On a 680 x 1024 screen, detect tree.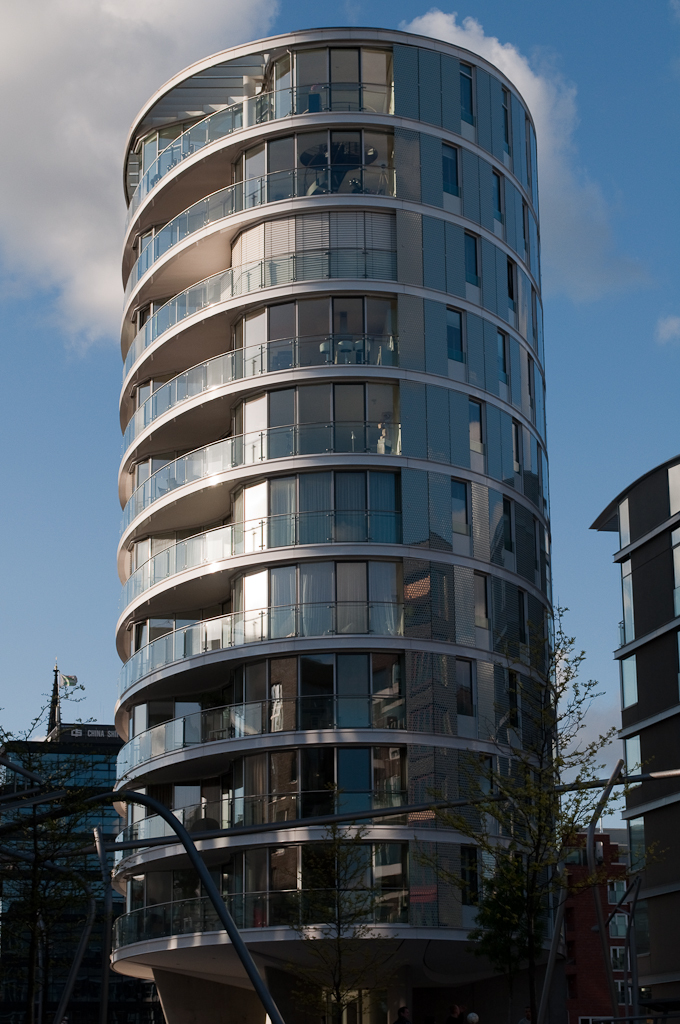
<region>428, 642, 640, 994</region>.
